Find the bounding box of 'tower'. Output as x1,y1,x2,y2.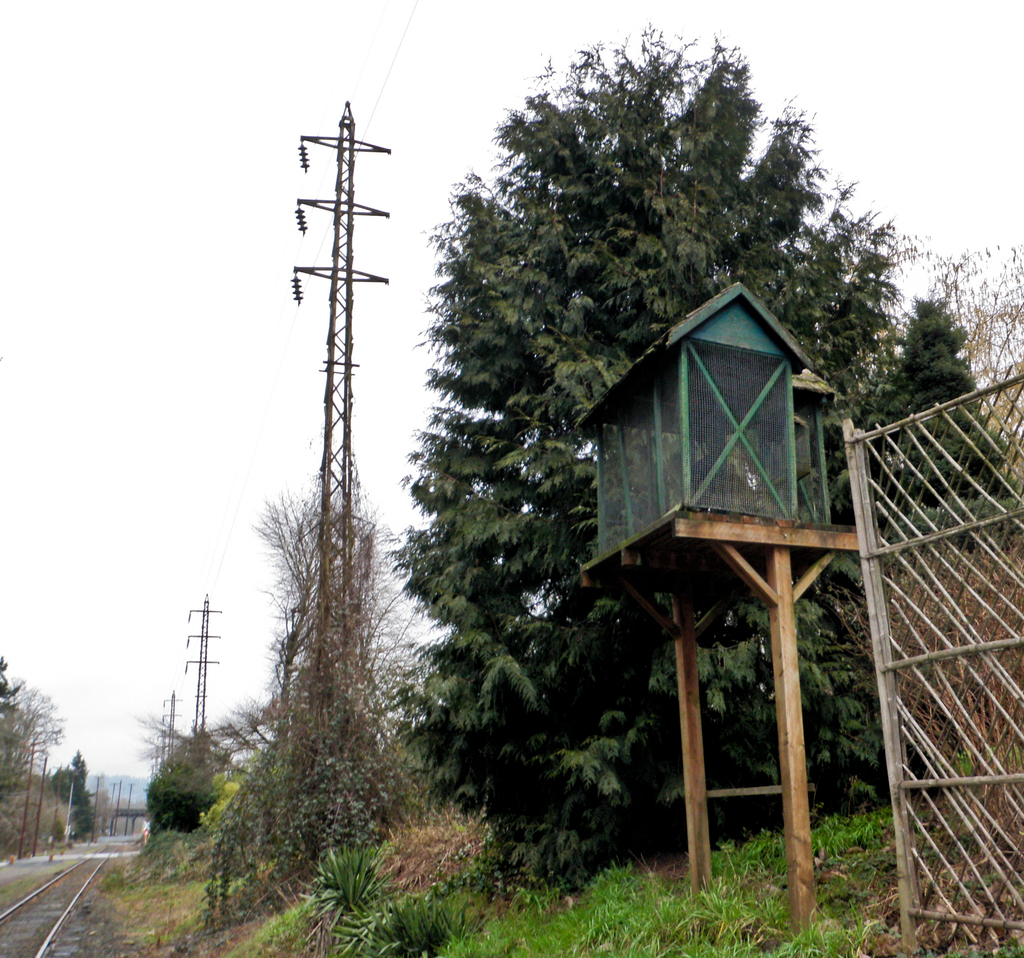
289,99,394,728.
